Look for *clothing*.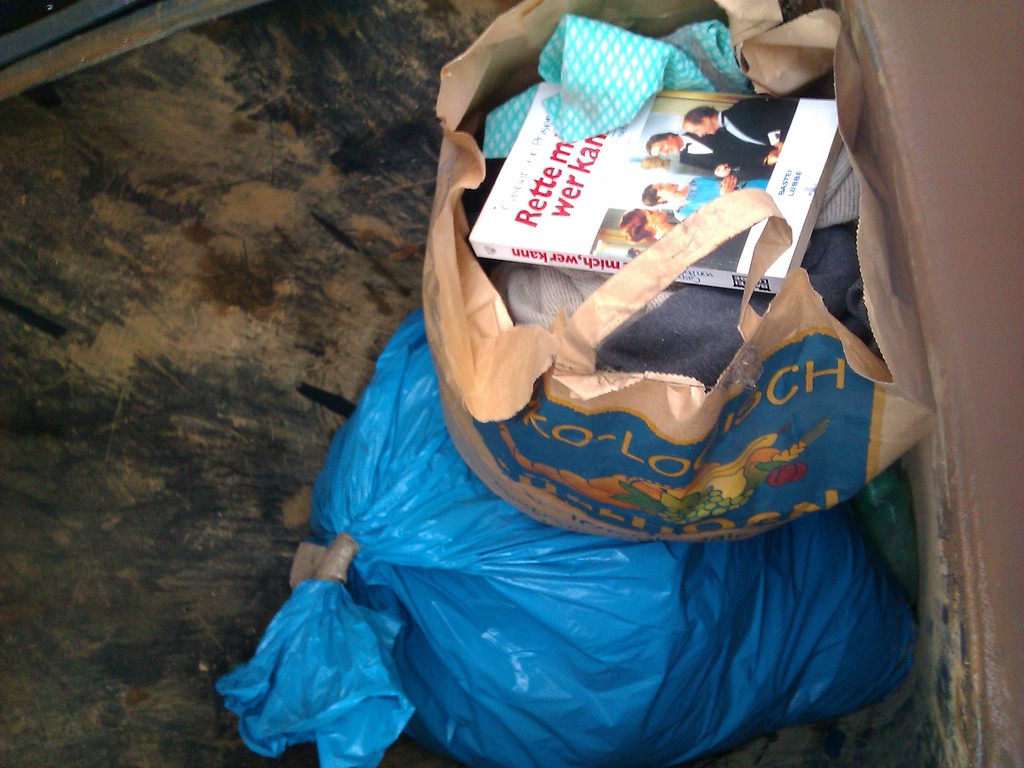
Found: <region>678, 129, 752, 172</region>.
